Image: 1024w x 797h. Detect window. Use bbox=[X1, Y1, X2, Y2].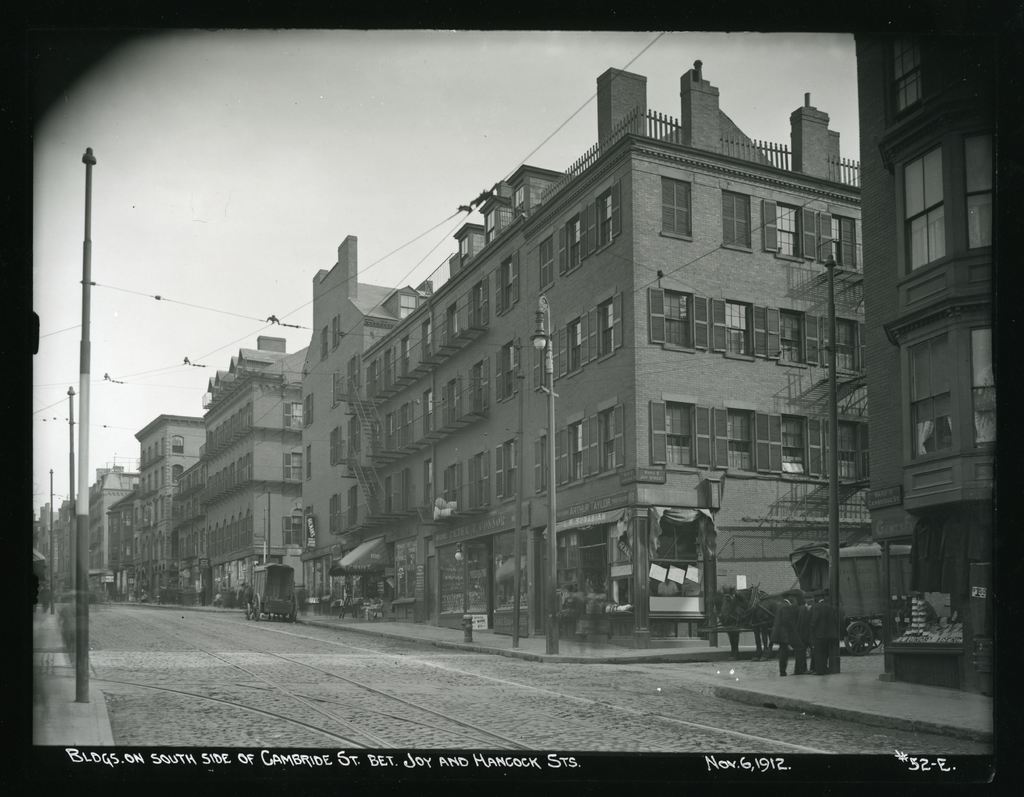
bbox=[647, 398, 714, 477].
